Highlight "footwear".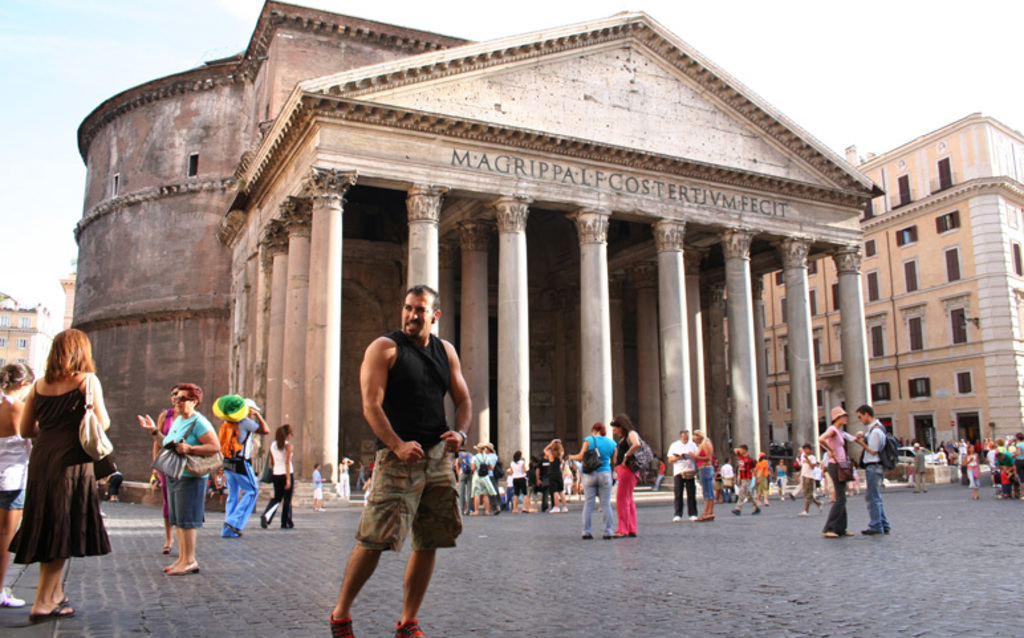
Highlighted region: (578, 529, 592, 541).
